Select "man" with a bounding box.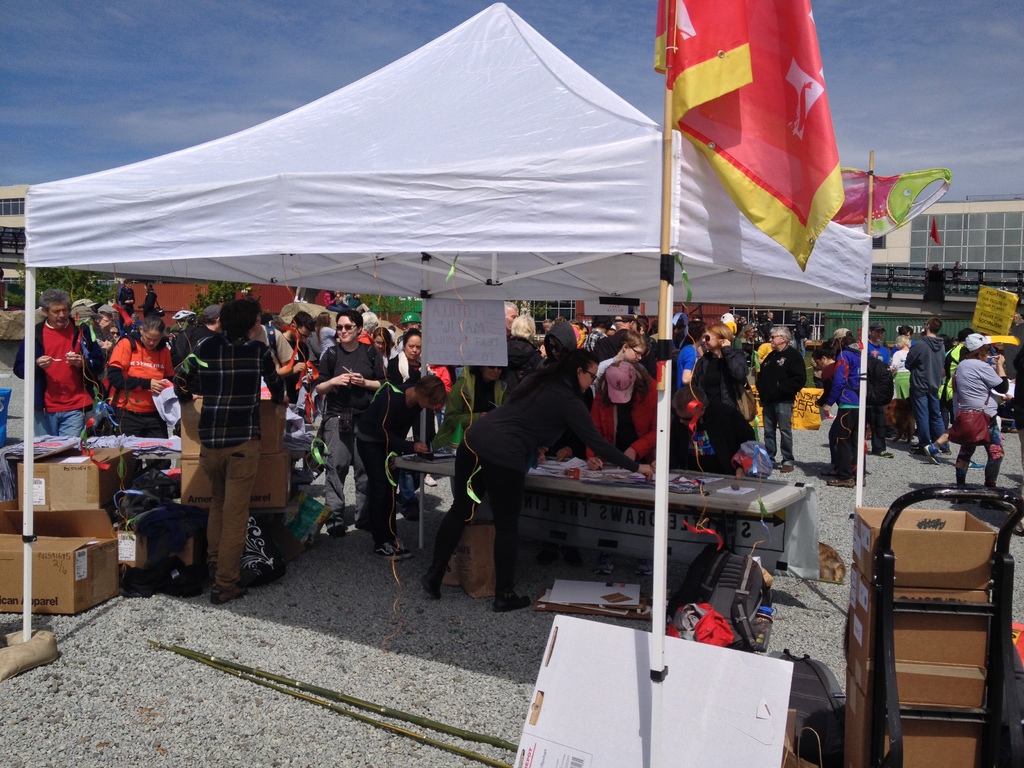
<region>499, 299, 514, 342</region>.
